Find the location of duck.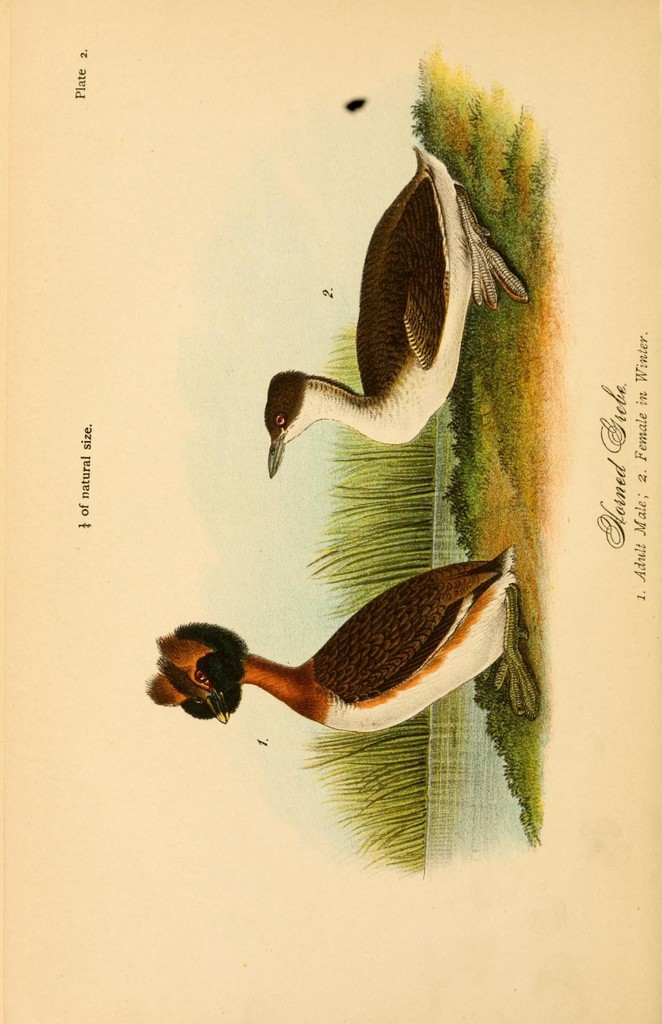
Location: BBox(141, 548, 517, 753).
